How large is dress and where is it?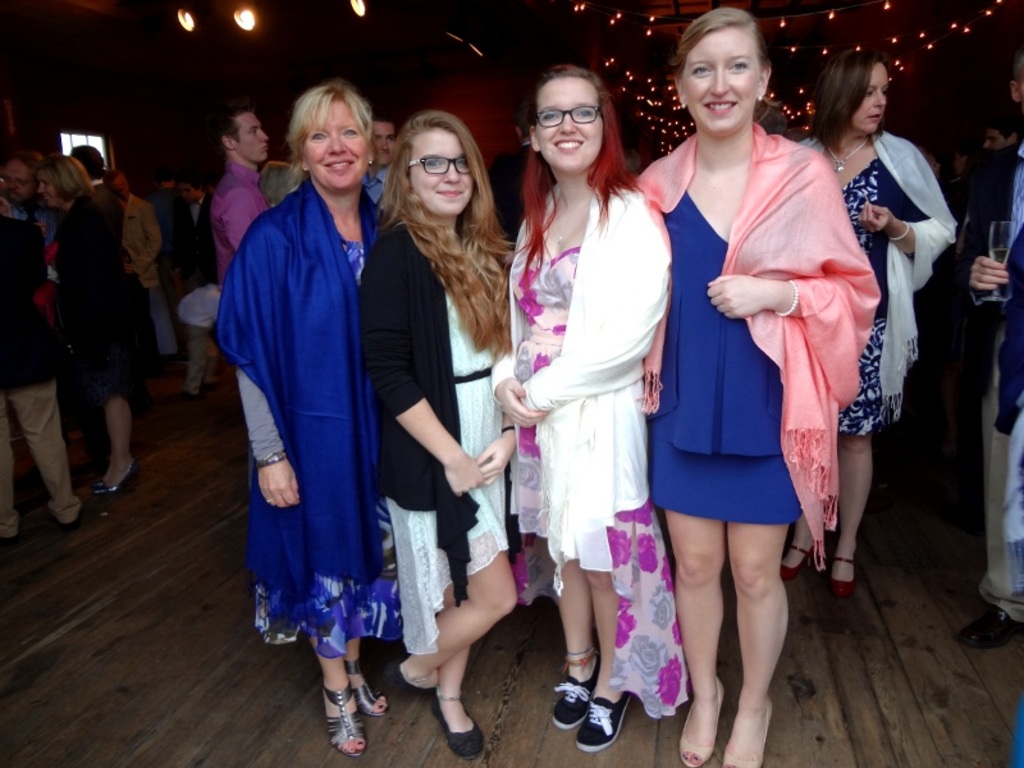
Bounding box: [left=372, top=220, right=530, bottom=660].
